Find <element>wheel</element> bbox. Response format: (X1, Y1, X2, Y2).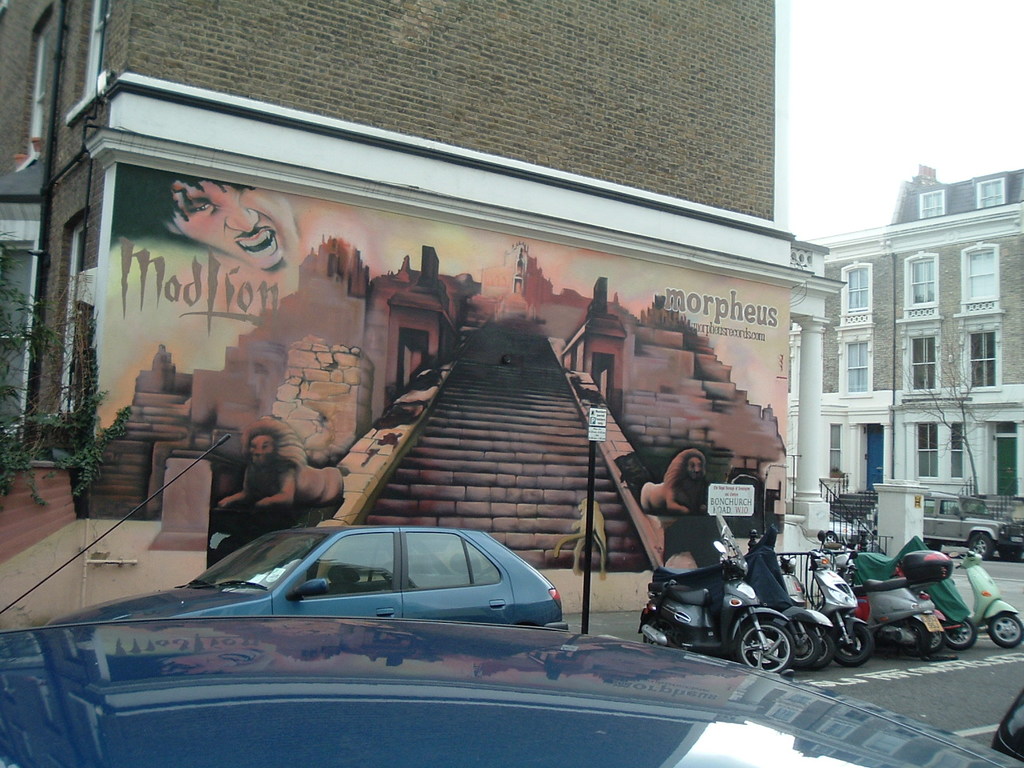
(790, 625, 823, 665).
